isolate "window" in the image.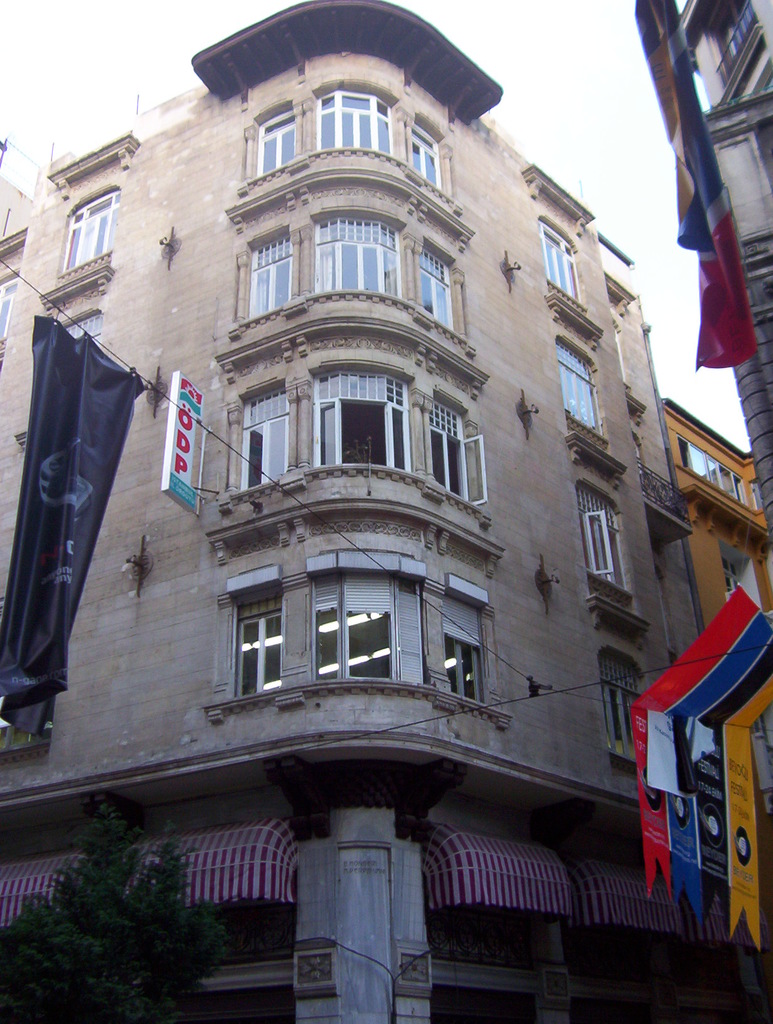
Isolated region: (left=0, top=694, right=55, bottom=755).
